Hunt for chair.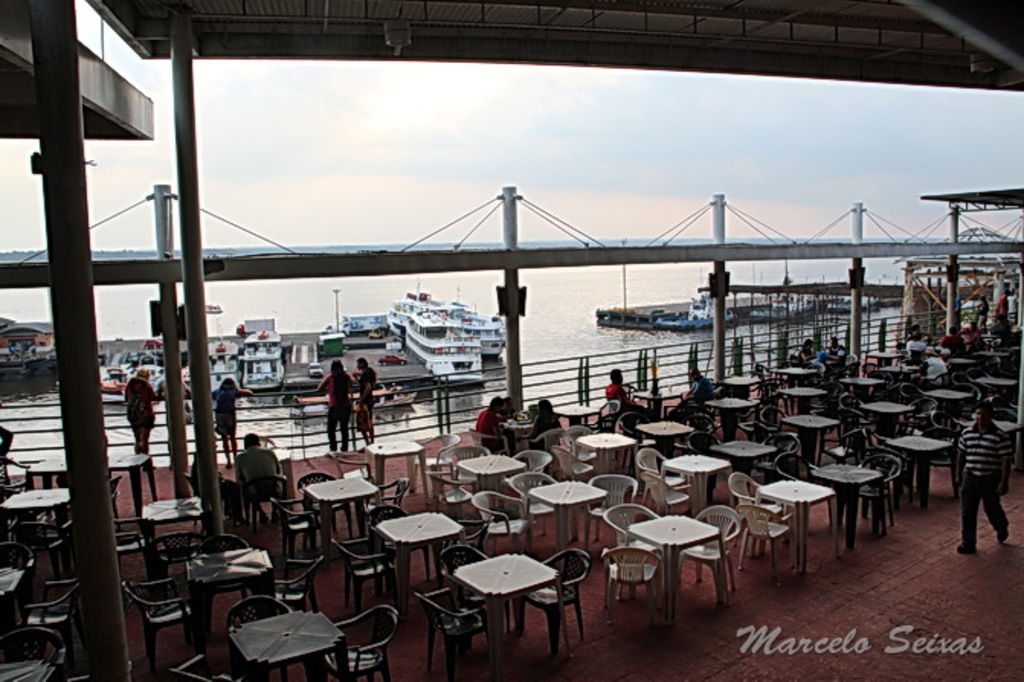
Hunted down at [588, 470, 641, 543].
